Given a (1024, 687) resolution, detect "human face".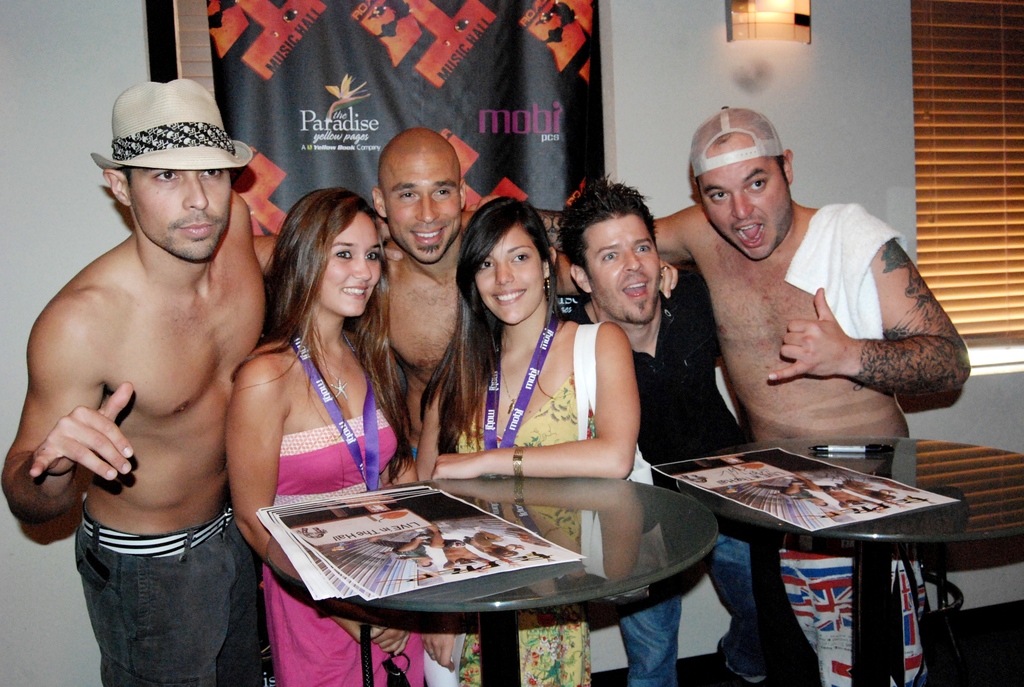
locate(472, 225, 543, 328).
